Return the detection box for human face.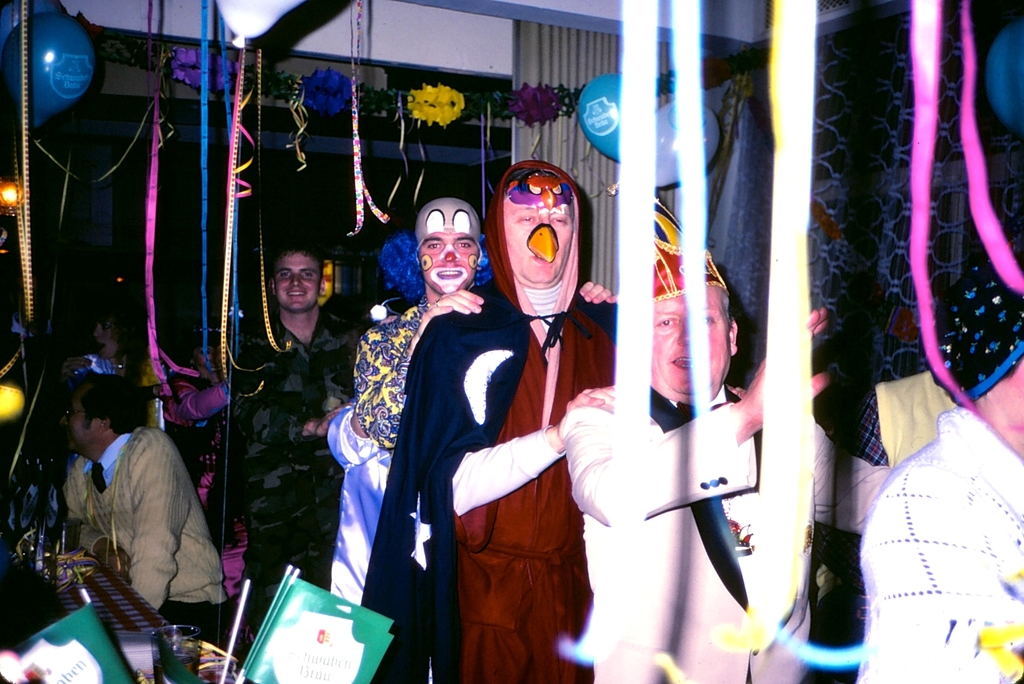
{"x1": 656, "y1": 288, "x2": 733, "y2": 398}.
